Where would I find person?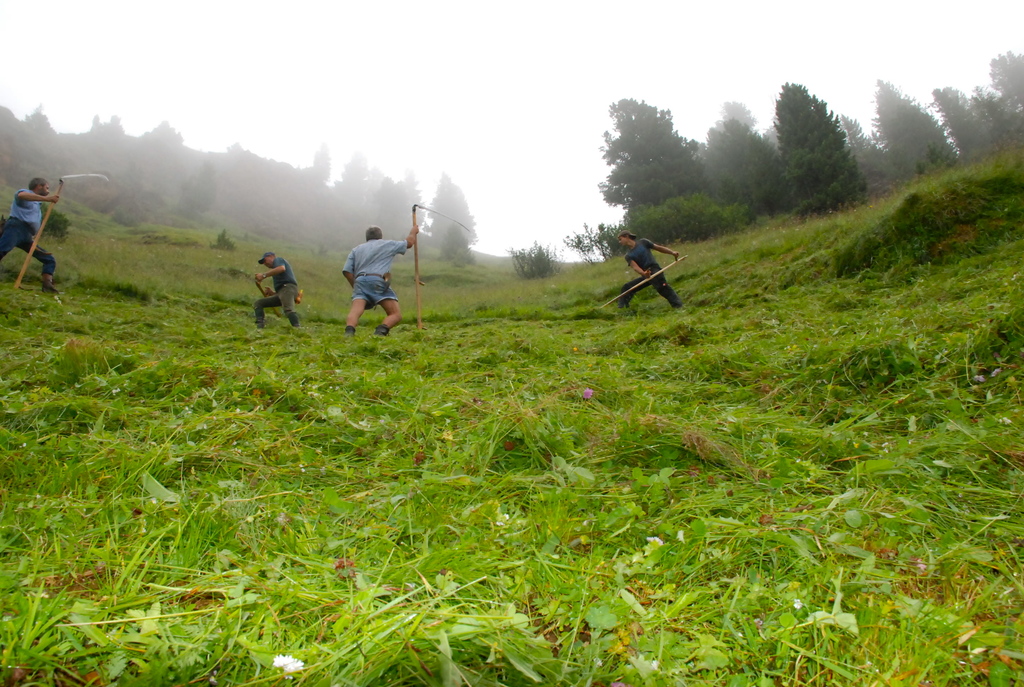
At crop(0, 180, 65, 299).
